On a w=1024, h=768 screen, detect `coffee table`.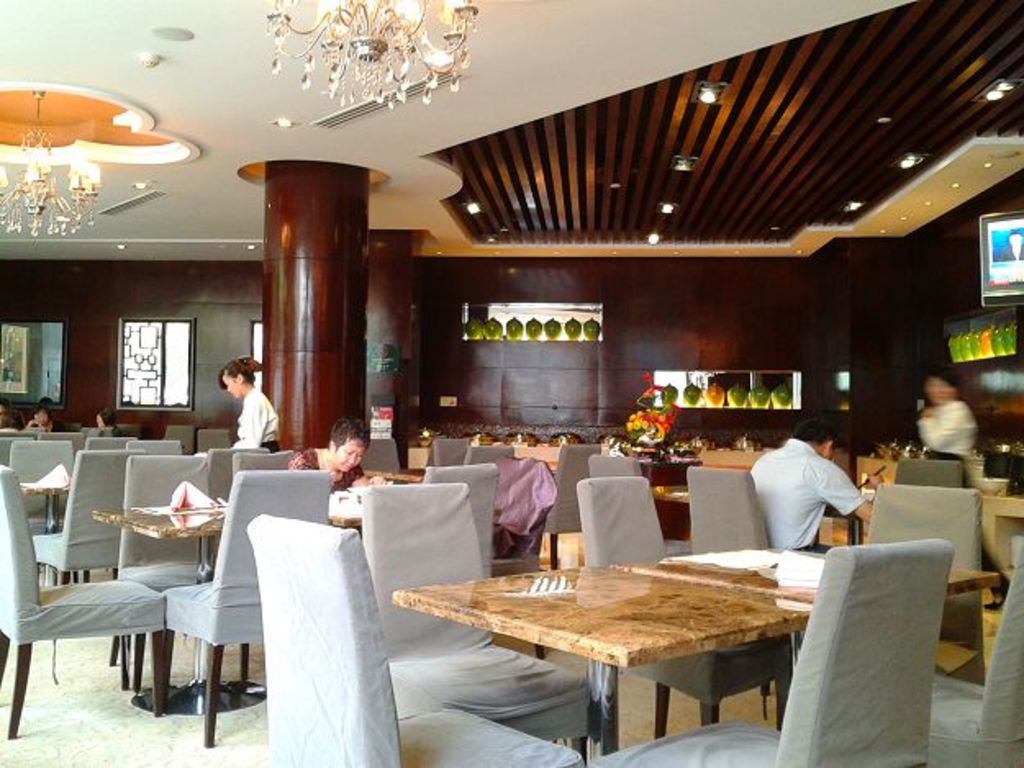
pyautogui.locateOnScreen(92, 501, 267, 714).
